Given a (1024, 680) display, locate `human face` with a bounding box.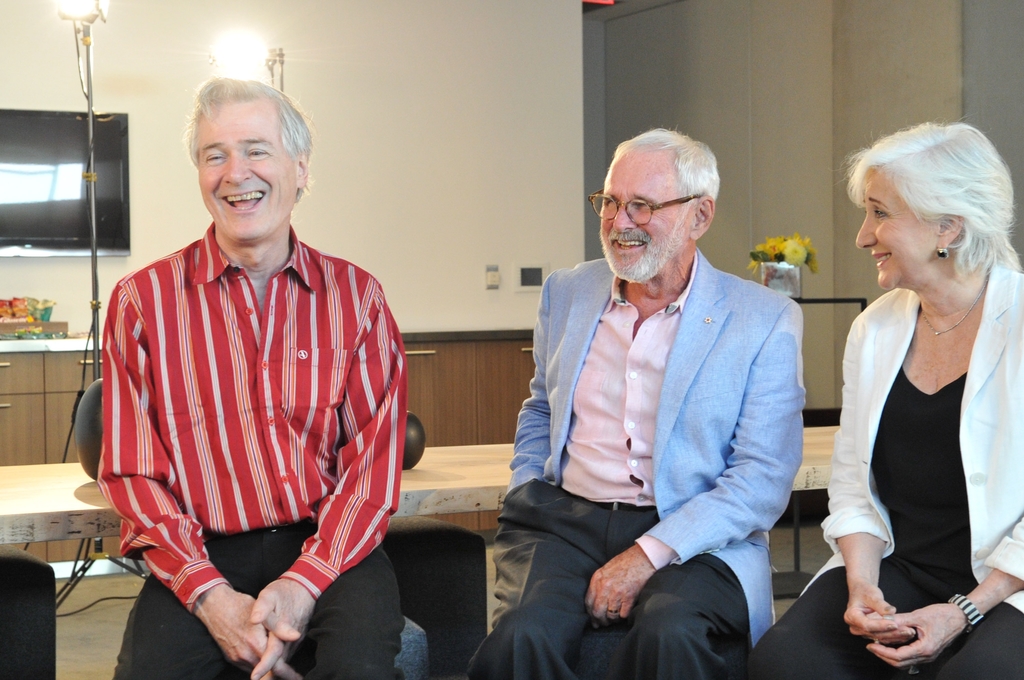
Located: 601 148 687 283.
